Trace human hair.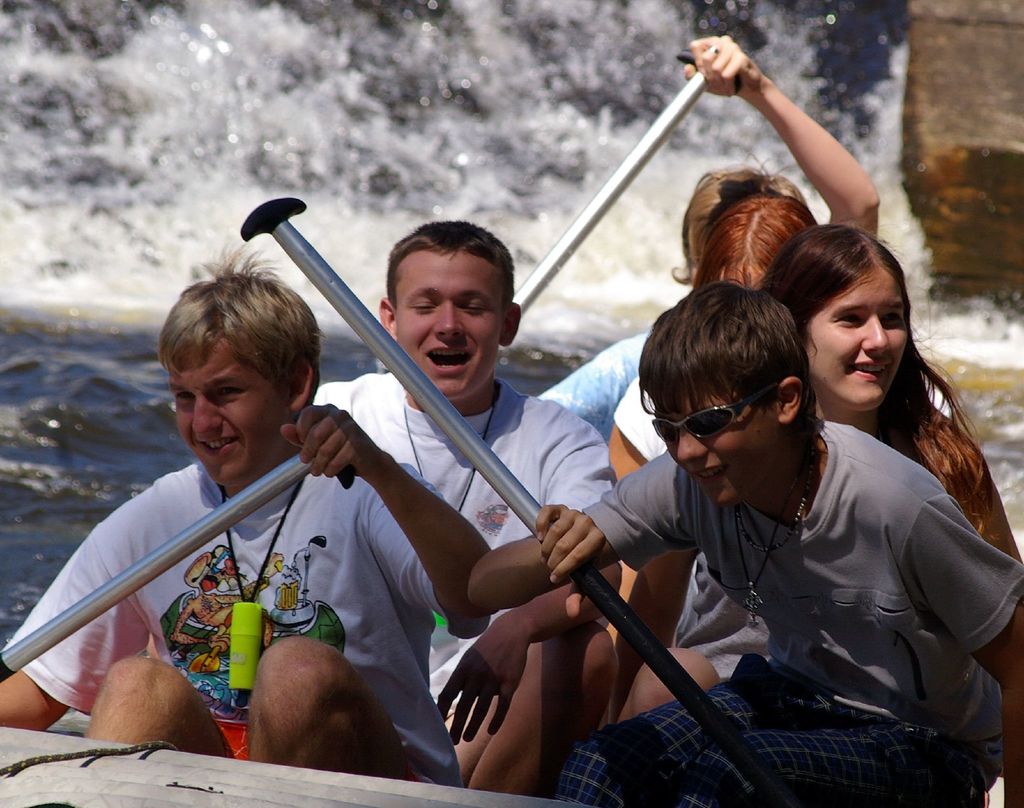
Traced to <region>670, 144, 809, 284</region>.
